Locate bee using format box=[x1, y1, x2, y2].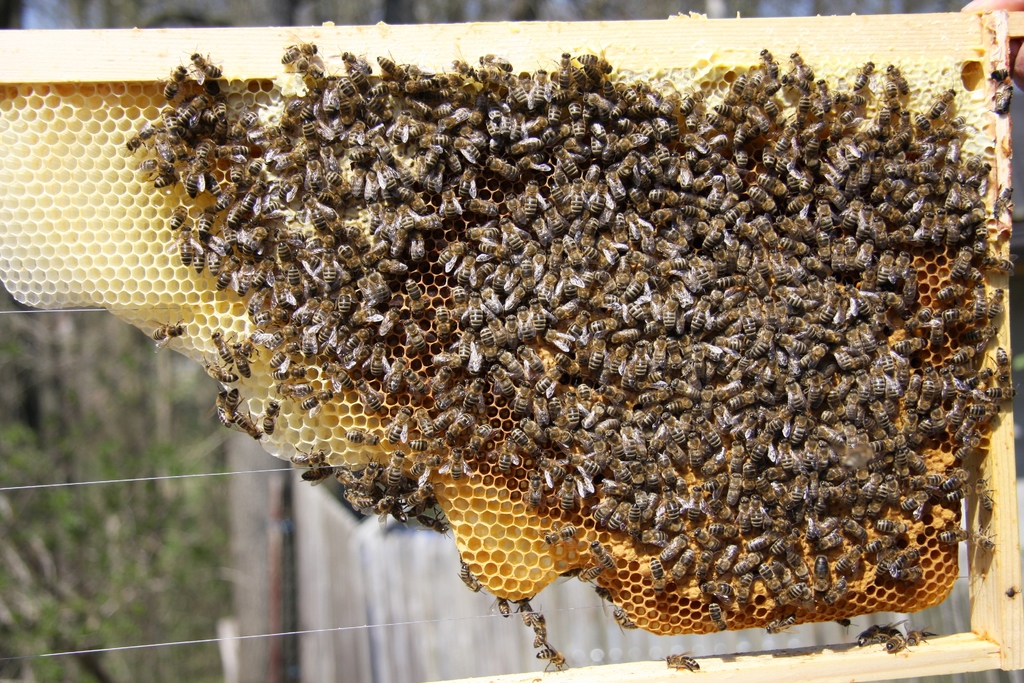
box=[914, 169, 940, 189].
